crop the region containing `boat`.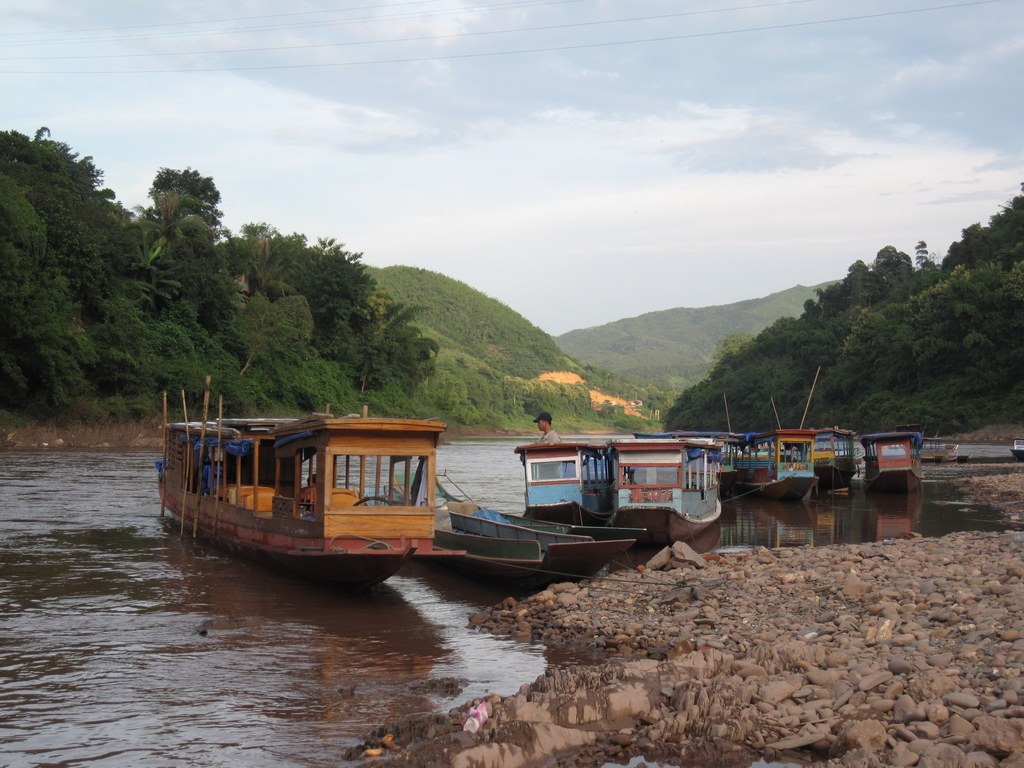
Crop region: (x1=154, y1=390, x2=492, y2=591).
